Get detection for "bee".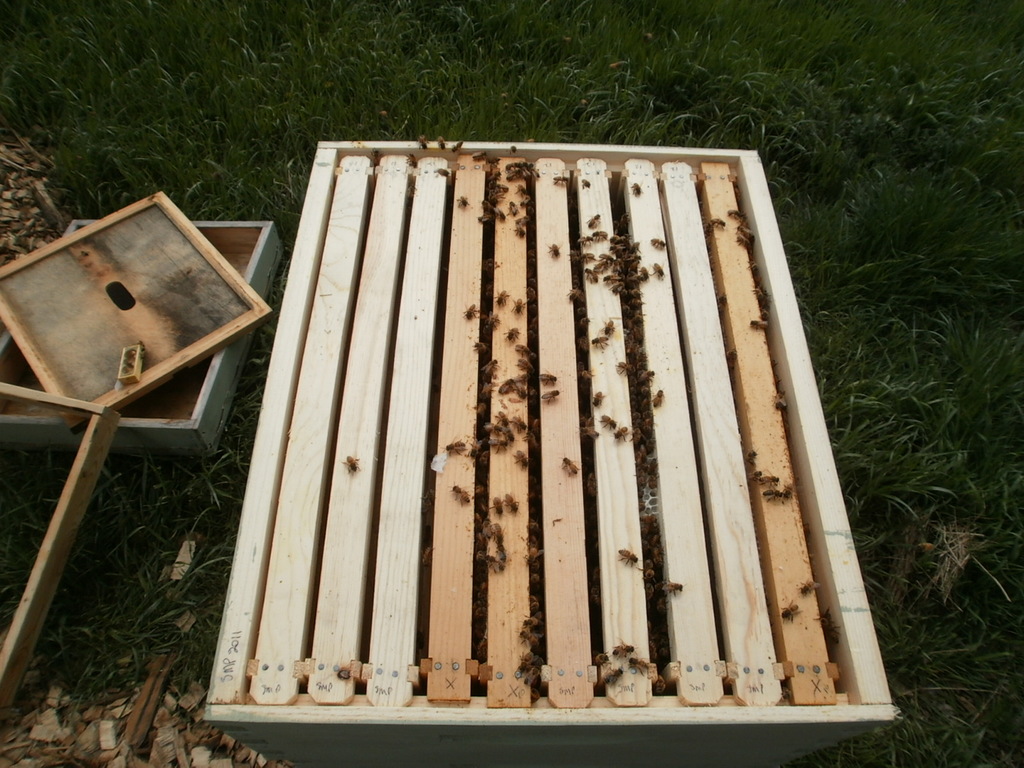
Detection: <box>655,257,667,280</box>.
